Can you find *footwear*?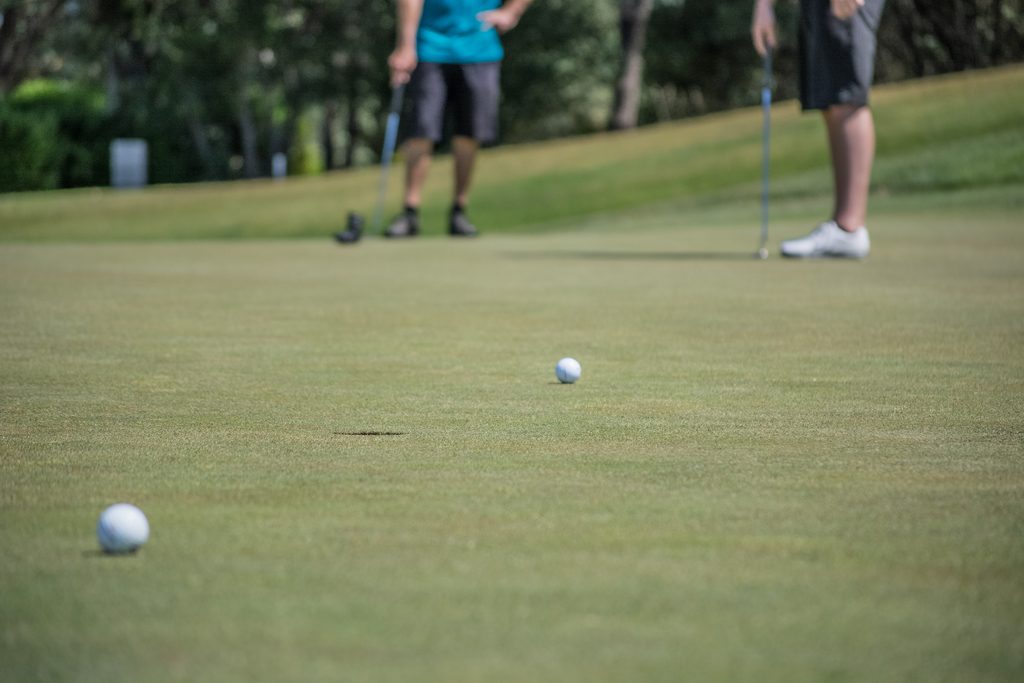
Yes, bounding box: 439:197:481:242.
